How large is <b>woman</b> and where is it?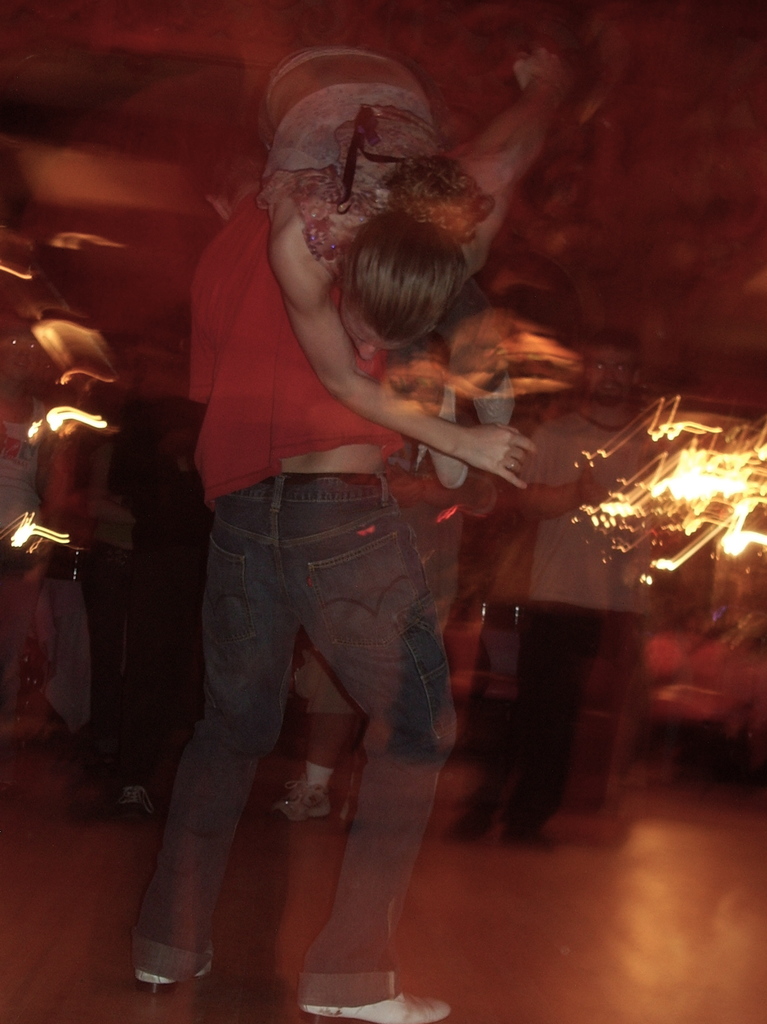
Bounding box: detection(251, 23, 579, 490).
